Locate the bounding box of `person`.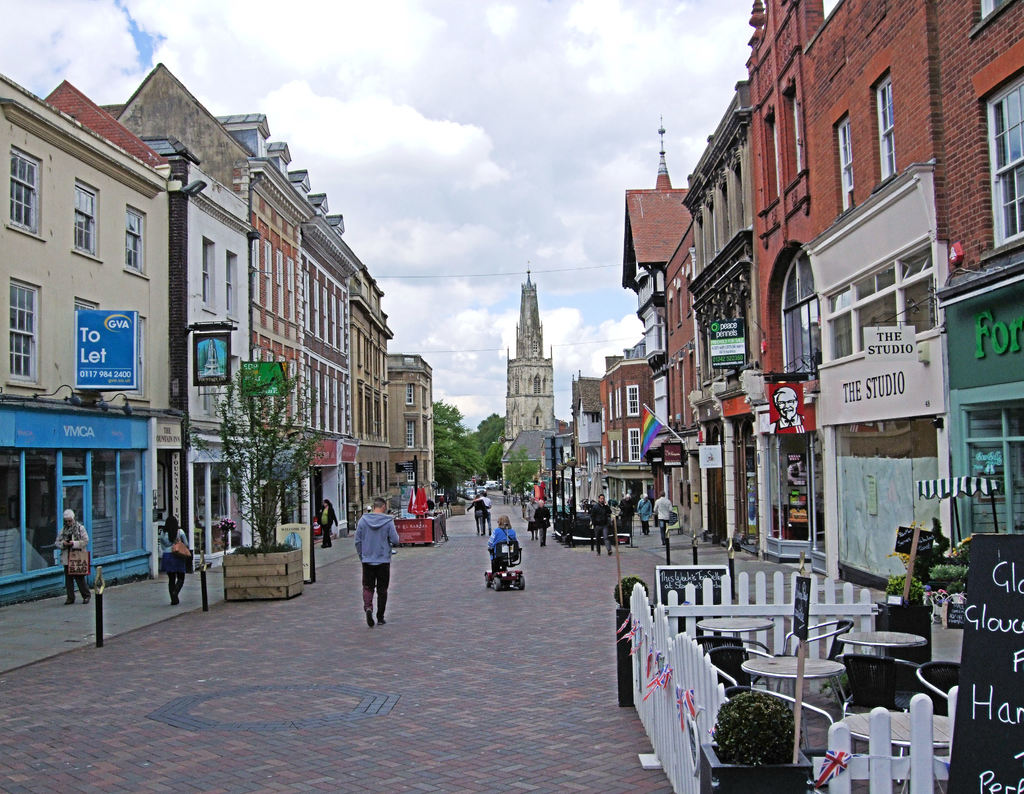
Bounding box: [x1=158, y1=515, x2=187, y2=602].
